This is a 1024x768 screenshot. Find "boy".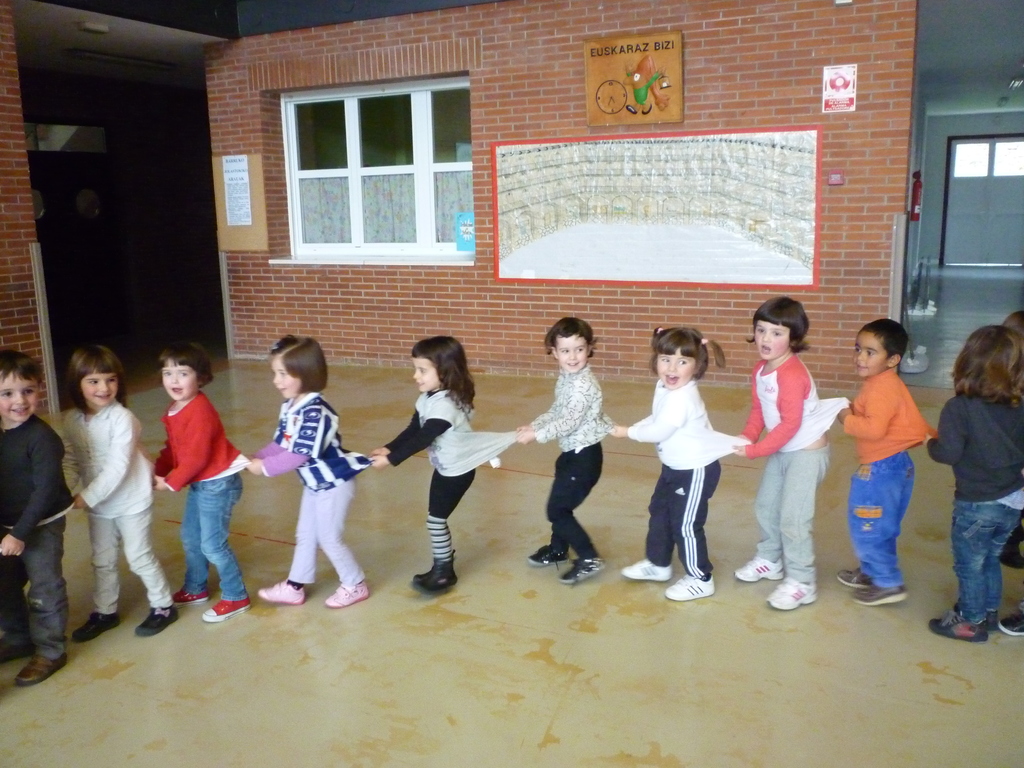
Bounding box: (851,321,938,614).
